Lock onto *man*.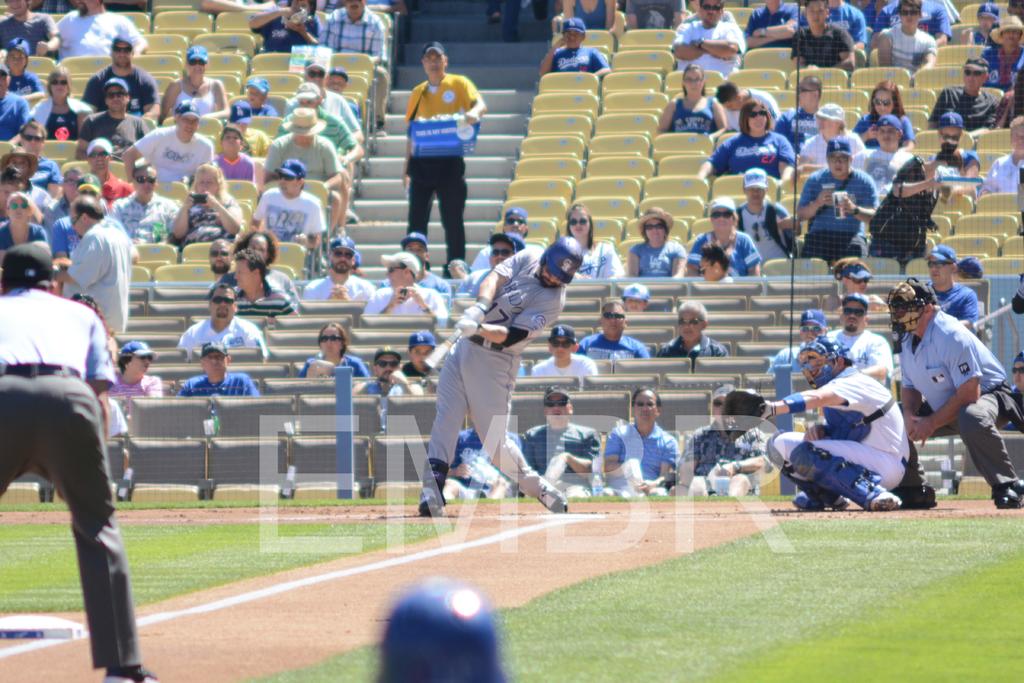
Locked: 248:154:323:253.
